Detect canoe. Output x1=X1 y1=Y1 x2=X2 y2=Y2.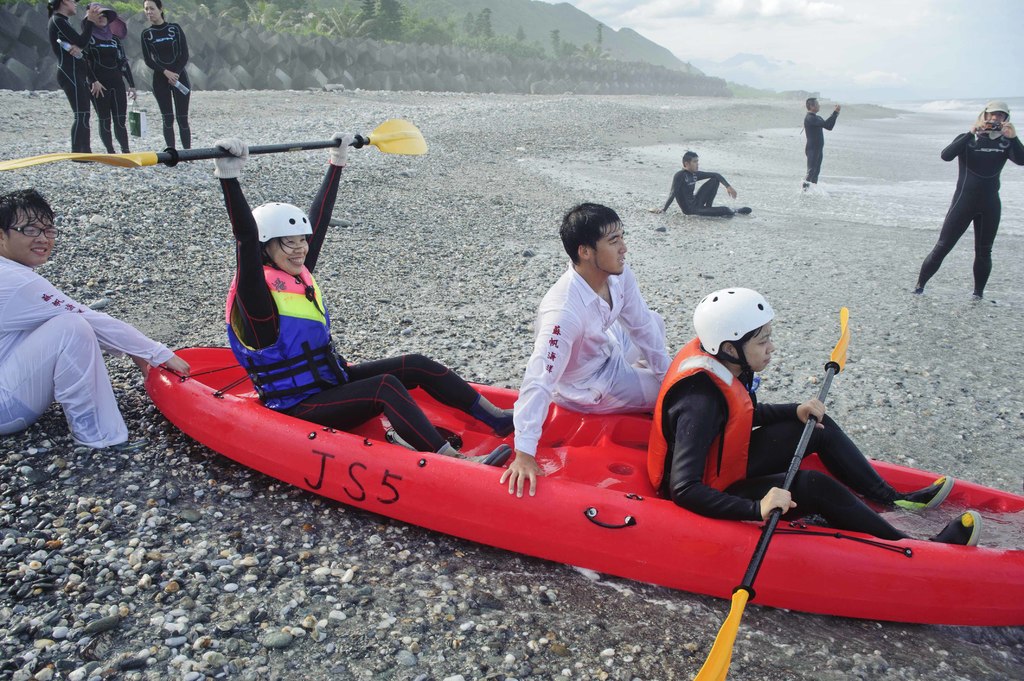
x1=112 y1=325 x2=1023 y2=639.
